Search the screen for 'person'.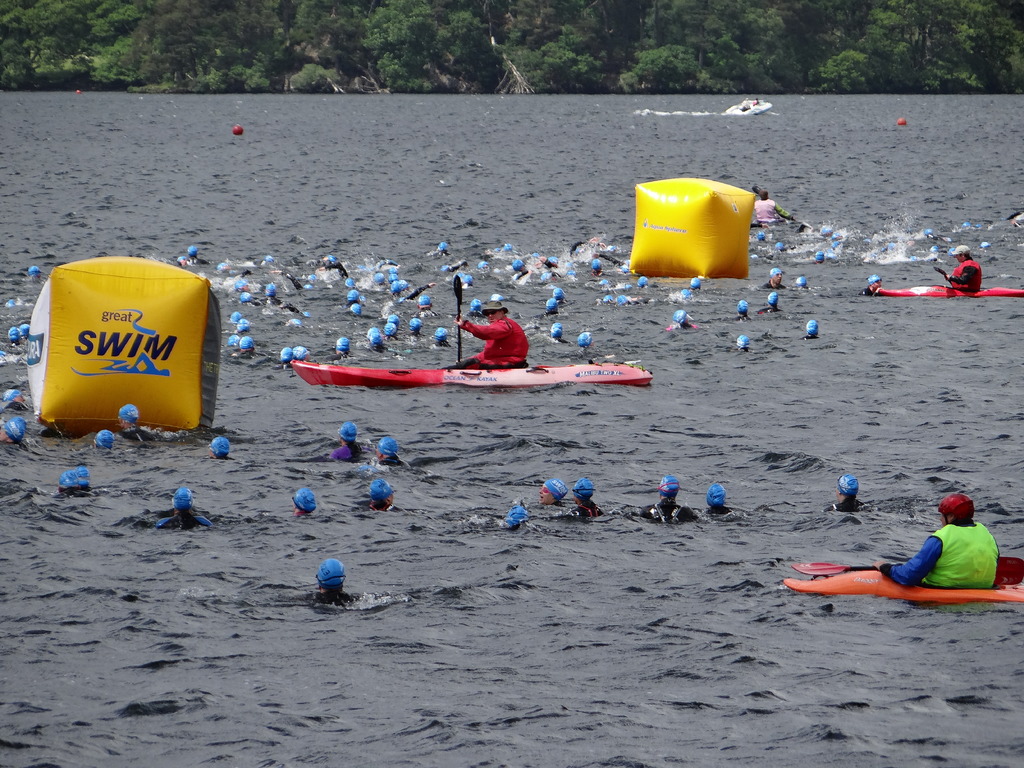
Found at [390, 282, 399, 296].
